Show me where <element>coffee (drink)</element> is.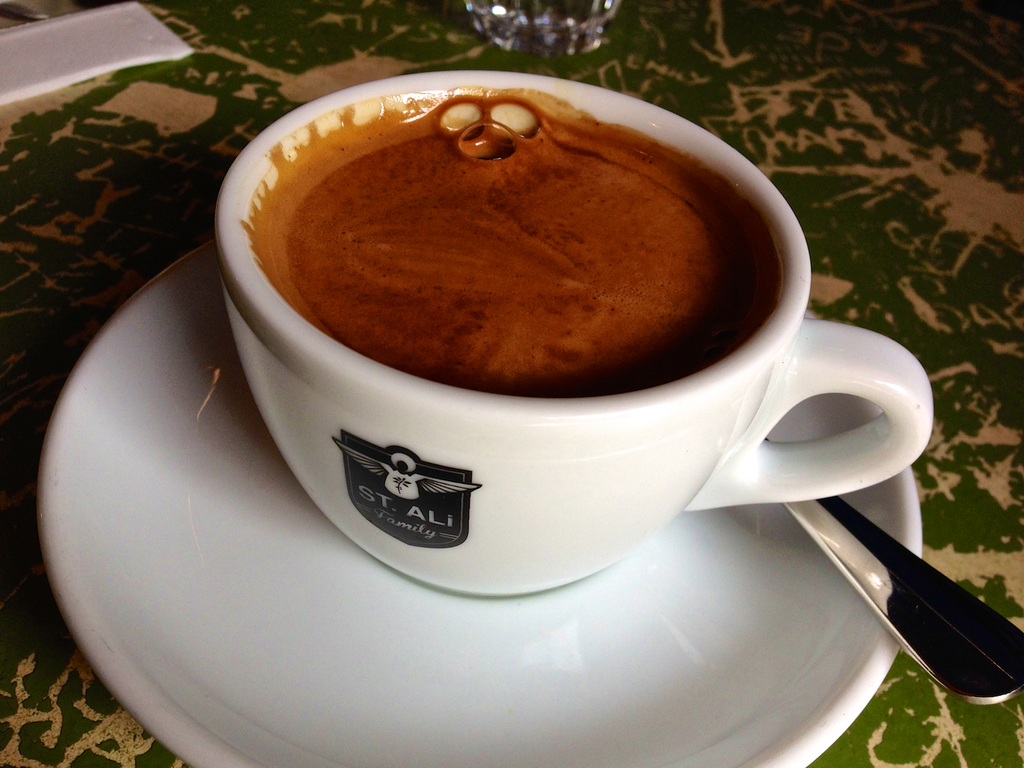
<element>coffee (drink)</element> is at crop(216, 63, 784, 484).
